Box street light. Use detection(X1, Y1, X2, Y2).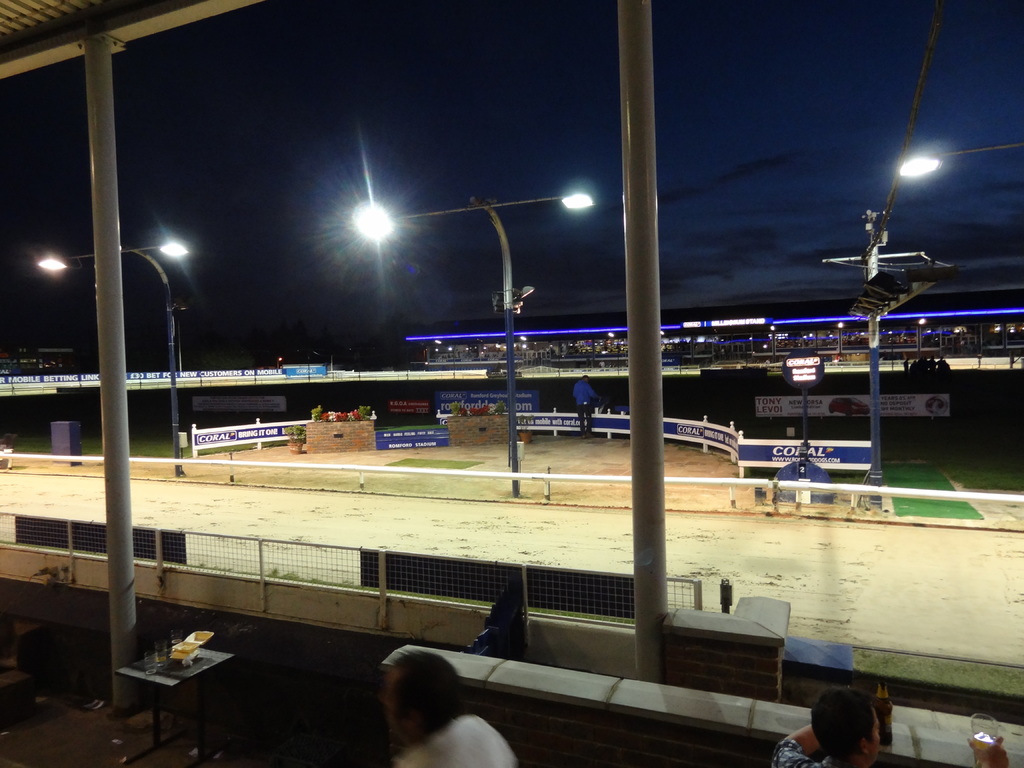
detection(950, 326, 970, 353).
